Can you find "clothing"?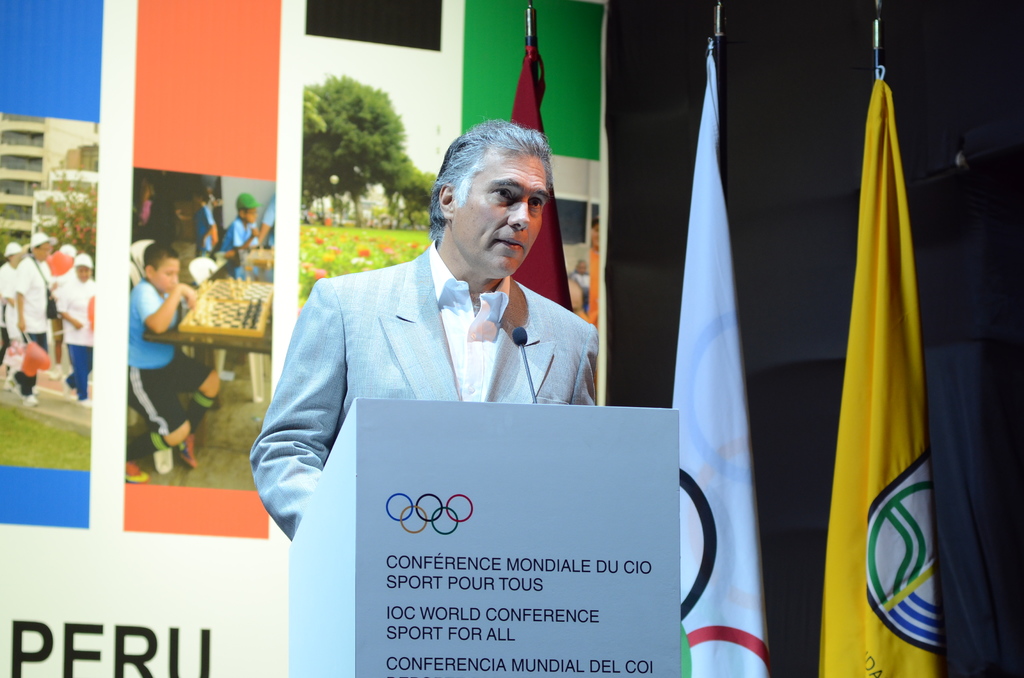
Yes, bounding box: rect(191, 196, 223, 259).
